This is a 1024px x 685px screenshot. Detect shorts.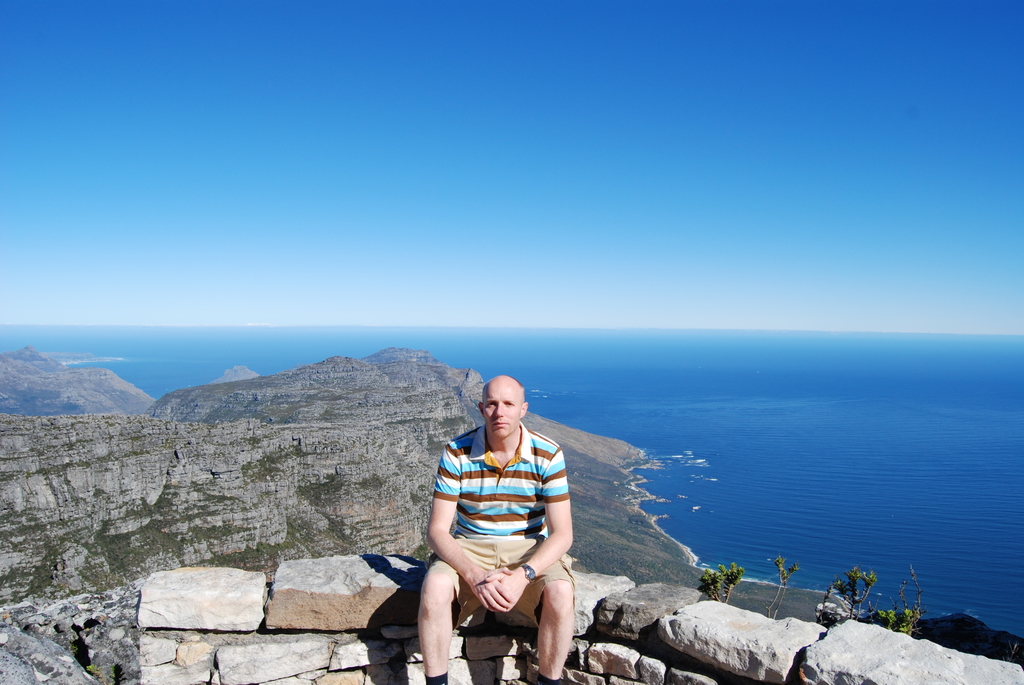
box=[425, 531, 575, 631].
